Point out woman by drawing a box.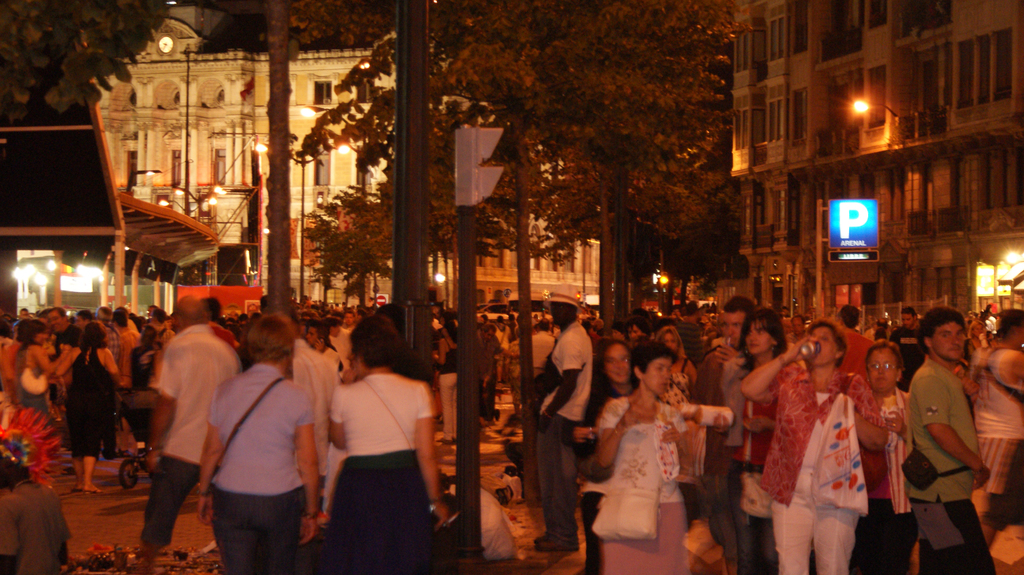
<bbox>200, 315, 322, 574</bbox>.
